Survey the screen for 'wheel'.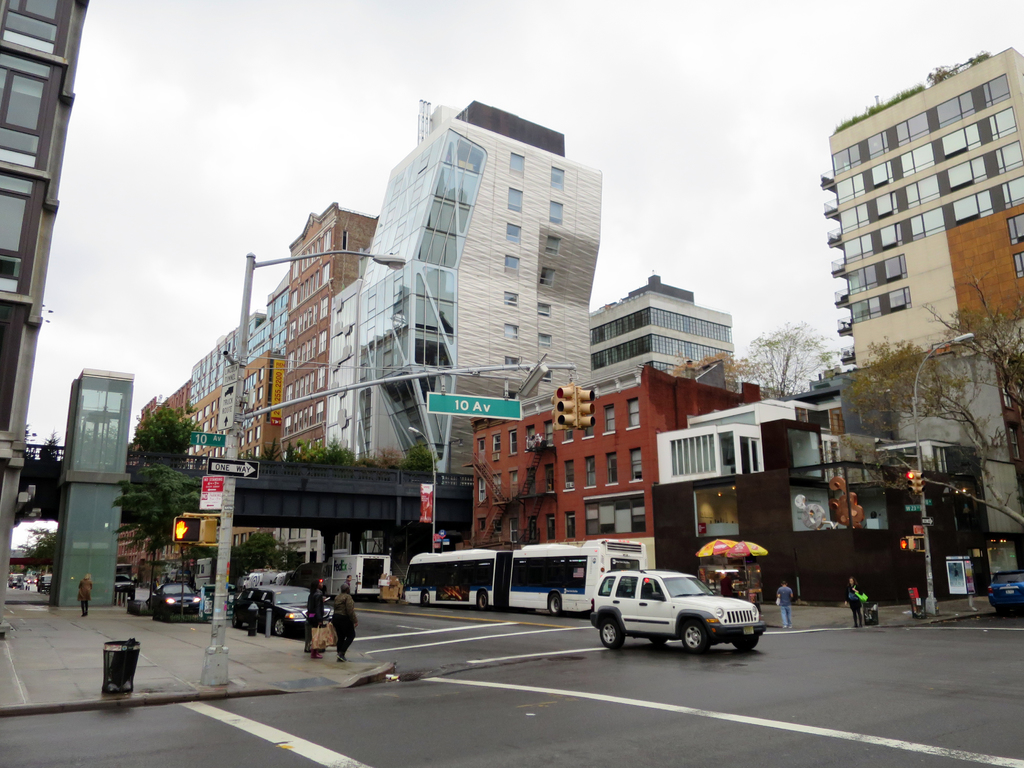
Survey found: [left=650, top=638, right=676, bottom=644].
